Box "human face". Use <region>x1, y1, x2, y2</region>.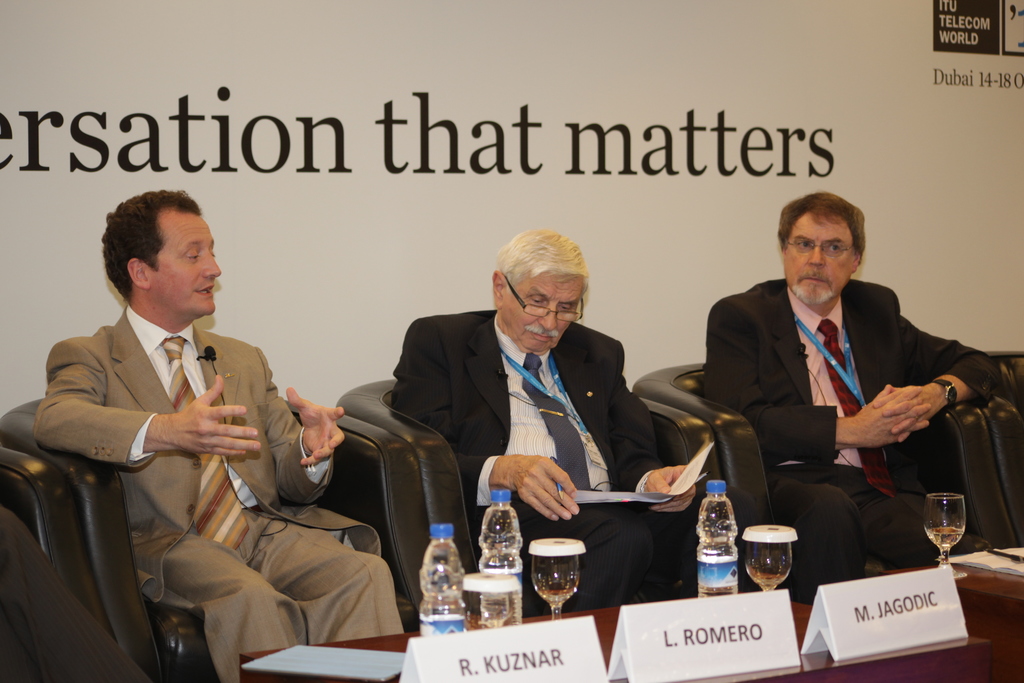
<region>780, 212, 858, 308</region>.
